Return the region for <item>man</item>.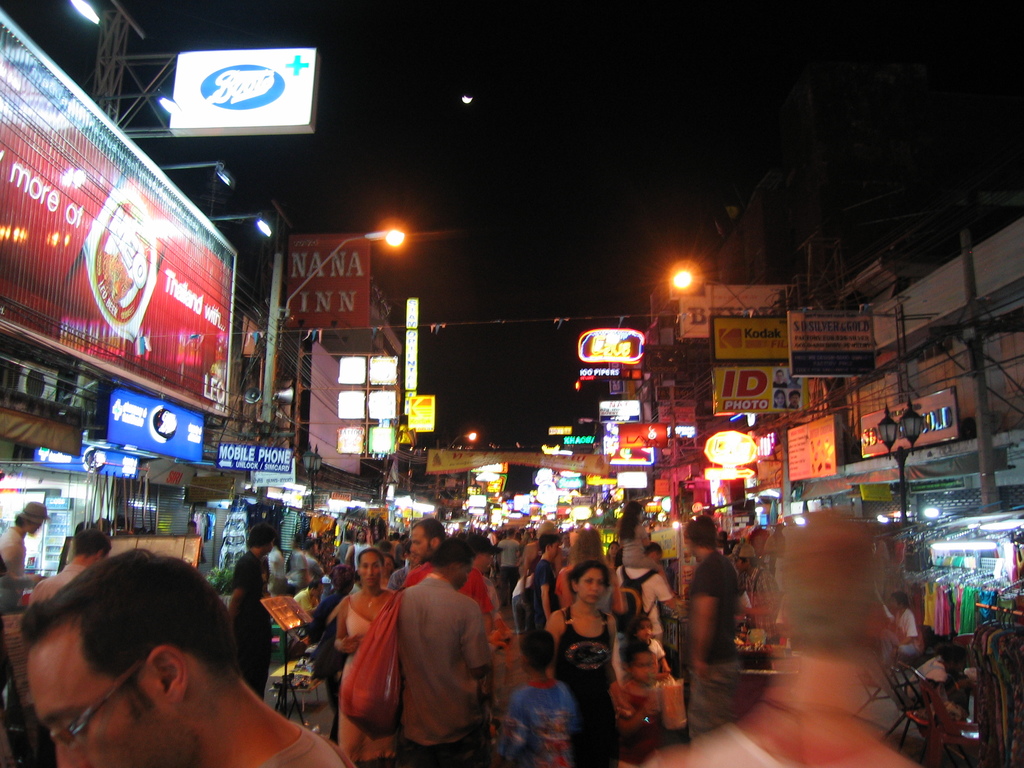
{"x1": 402, "y1": 521, "x2": 448, "y2": 590}.
